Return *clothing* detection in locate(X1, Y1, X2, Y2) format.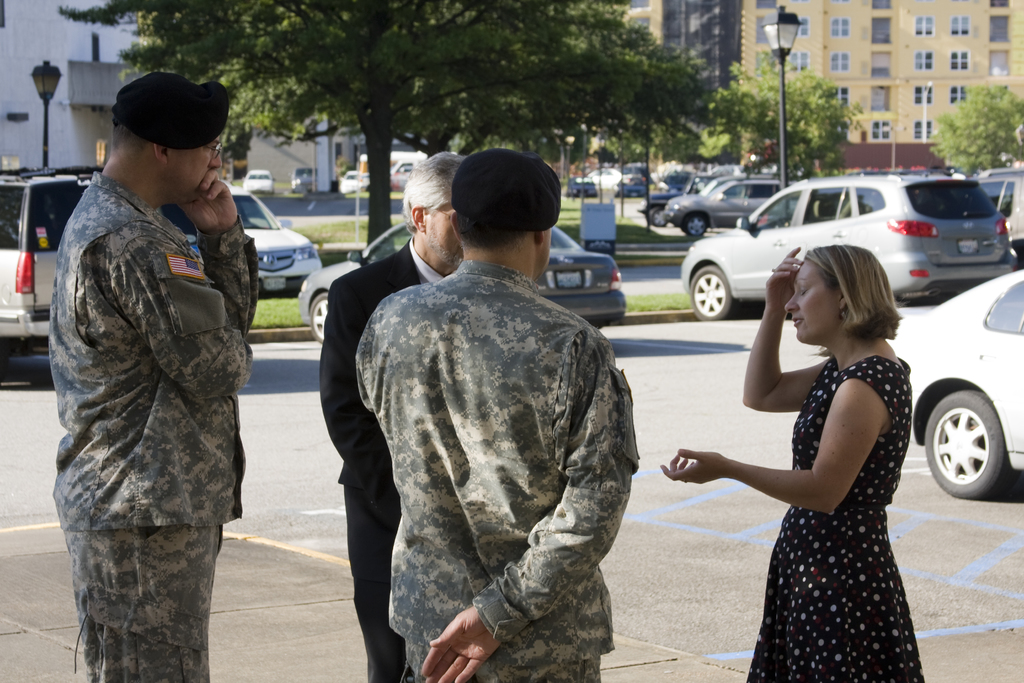
locate(320, 236, 447, 682).
